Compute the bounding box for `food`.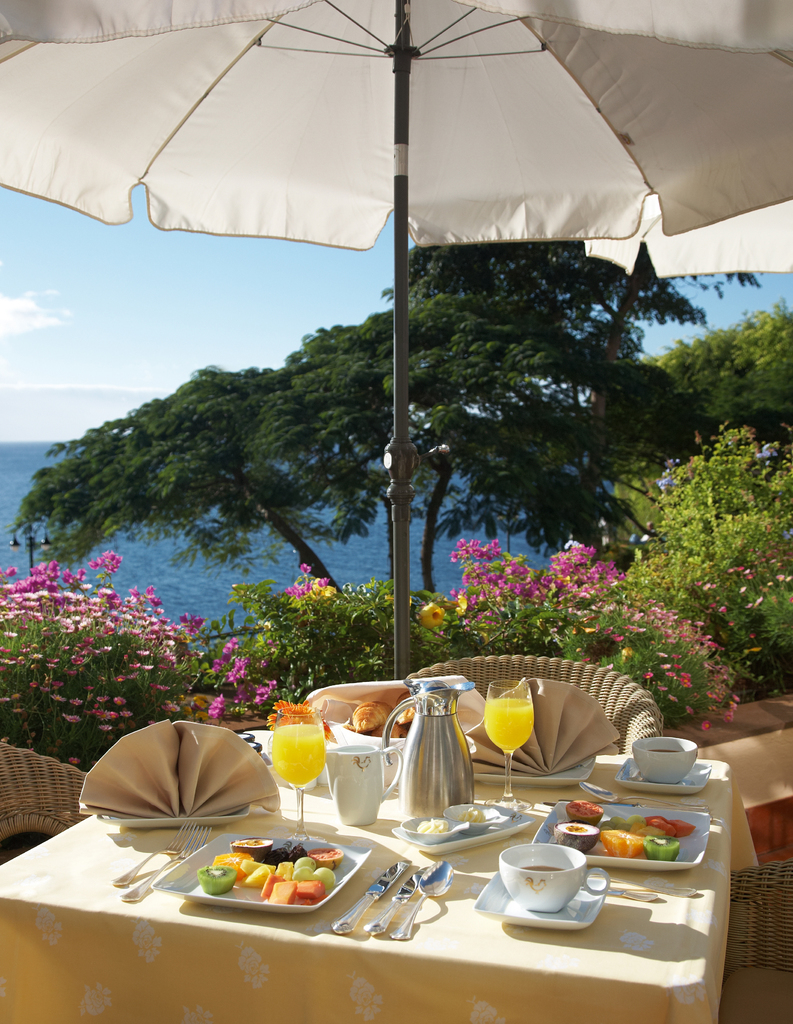
detection(201, 851, 344, 915).
